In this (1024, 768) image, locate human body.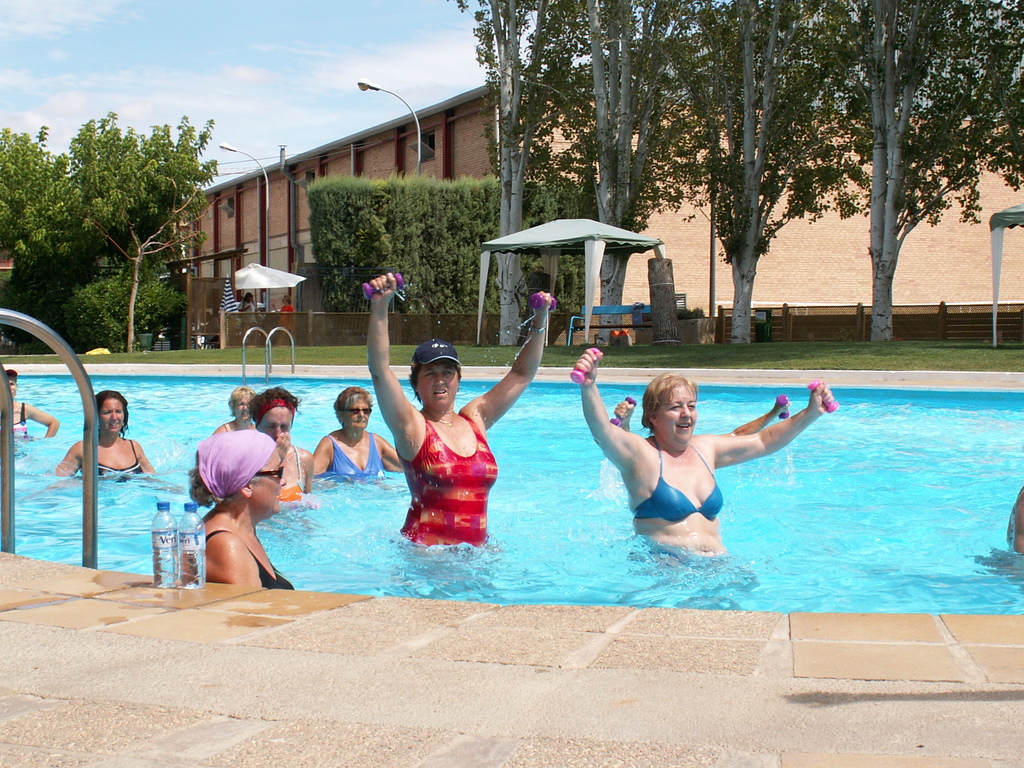
Bounding box: [left=609, top=398, right=781, bottom=436].
